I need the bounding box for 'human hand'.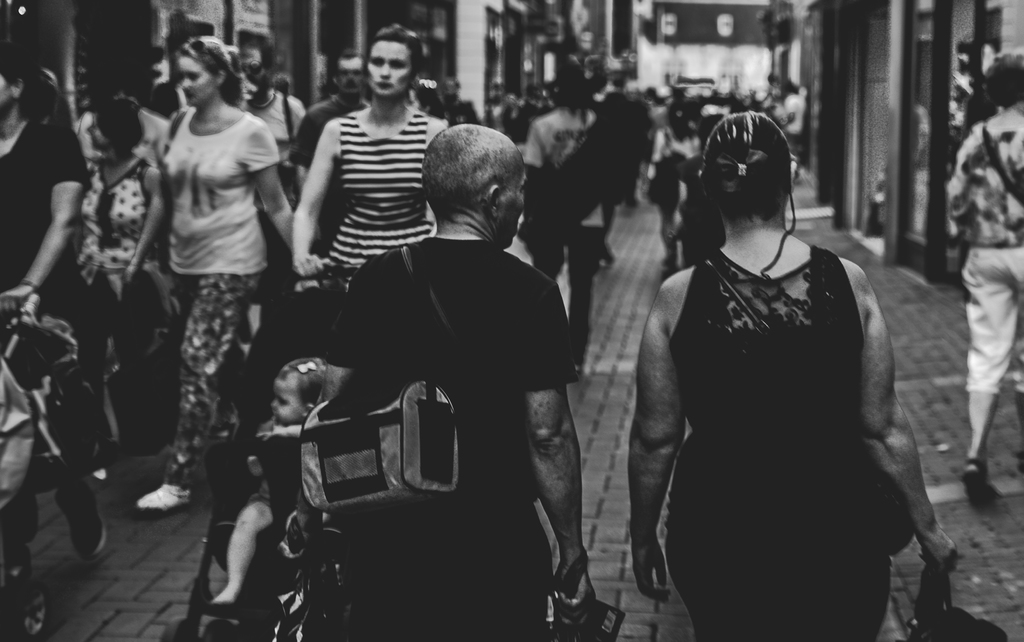
Here it is: Rect(0, 285, 33, 318).
